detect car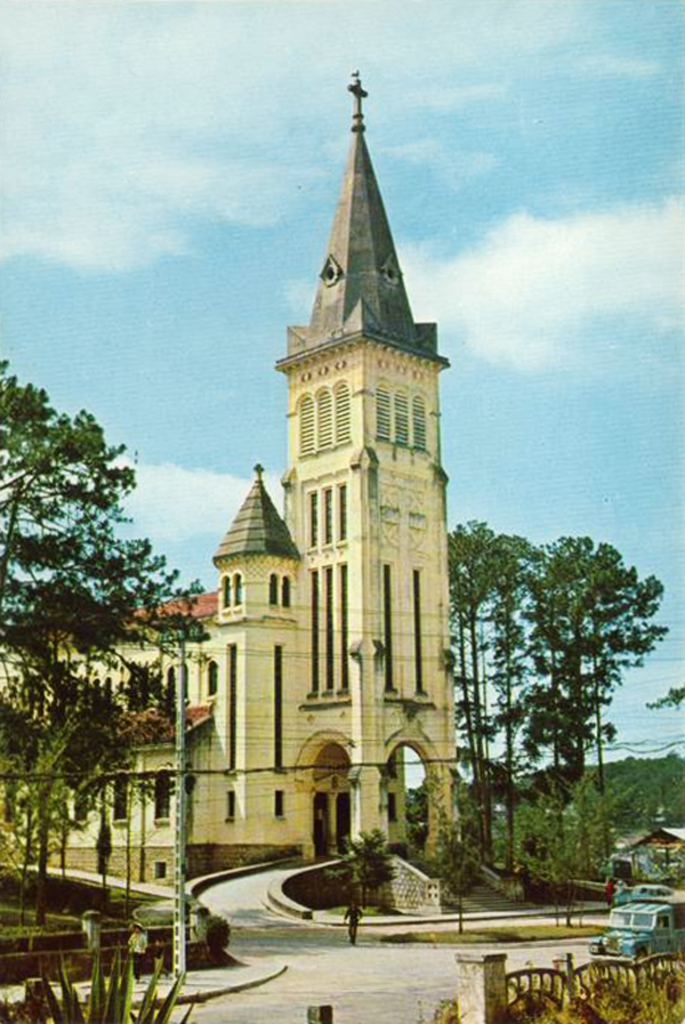
<region>601, 903, 683, 956</region>
